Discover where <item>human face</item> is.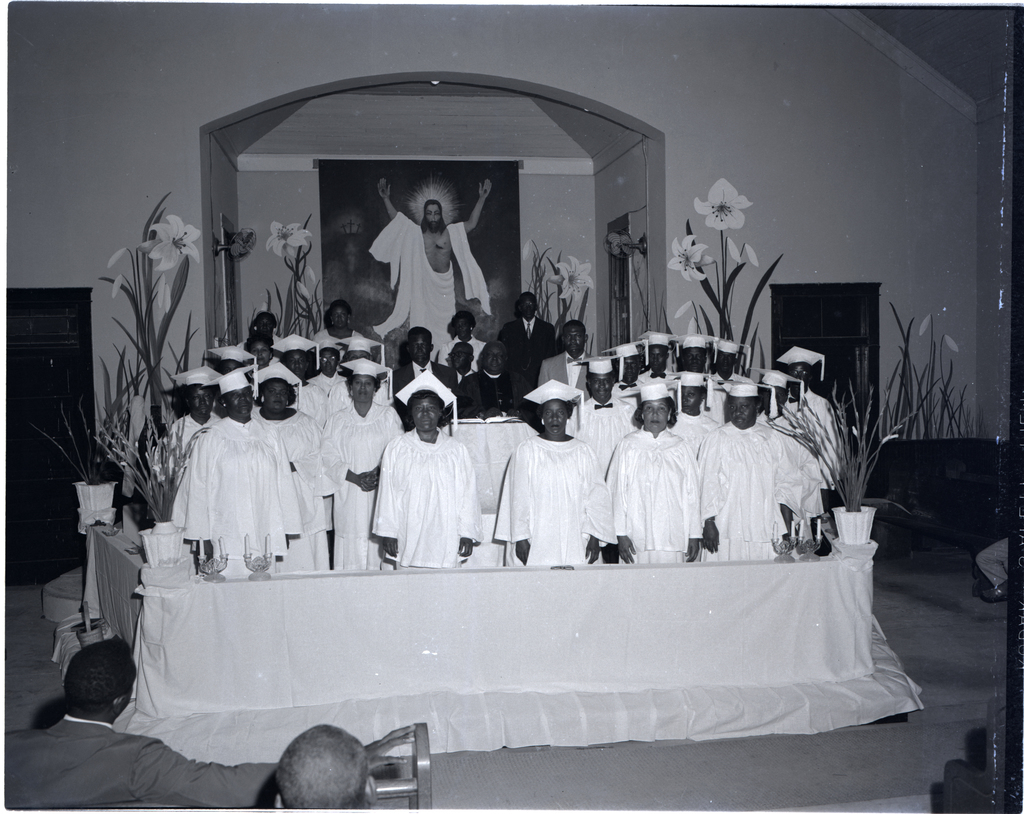
Discovered at <bbox>250, 339, 275, 362</bbox>.
